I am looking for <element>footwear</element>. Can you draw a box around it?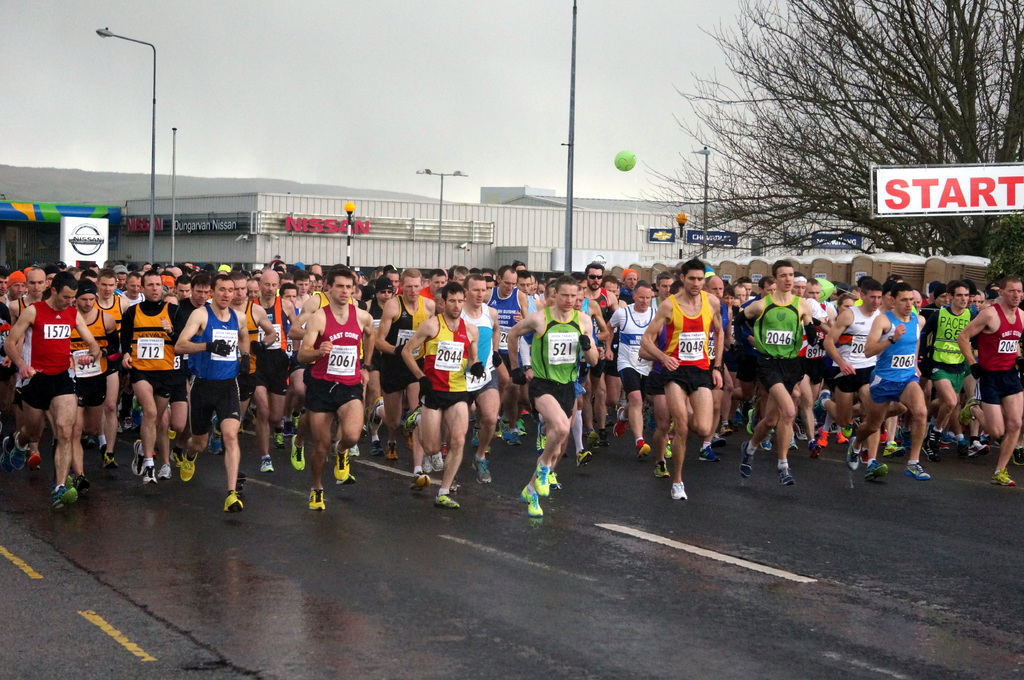
Sure, the bounding box is {"x1": 372, "y1": 400, "x2": 381, "y2": 429}.
